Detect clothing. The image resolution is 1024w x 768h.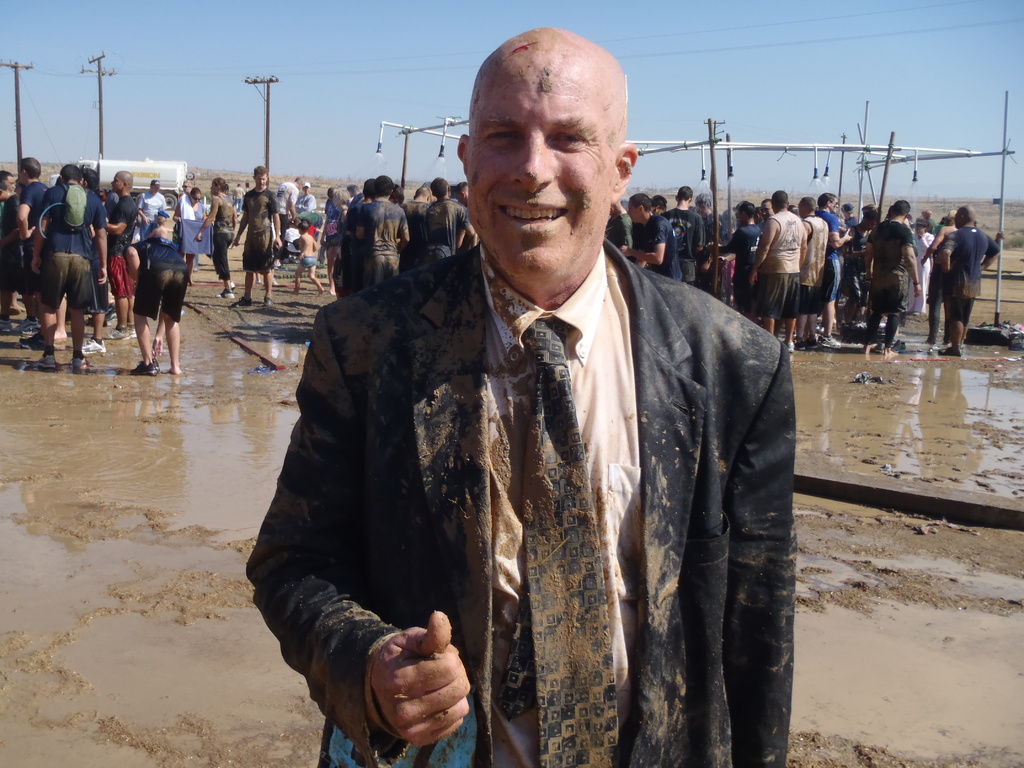
region(111, 193, 132, 303).
